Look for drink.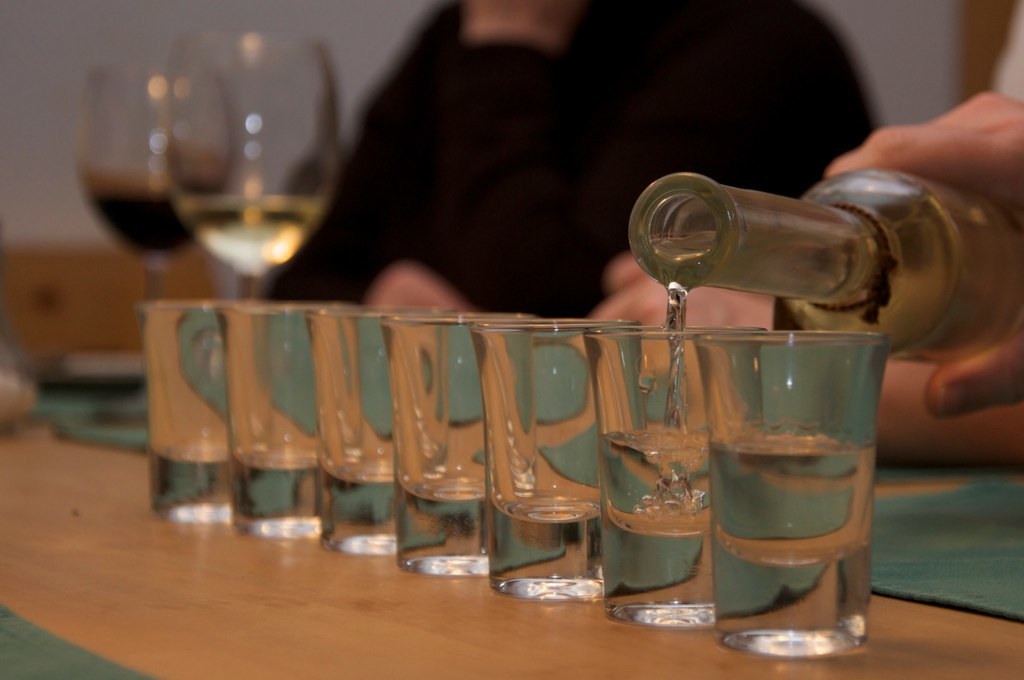
Found: 86 182 228 258.
